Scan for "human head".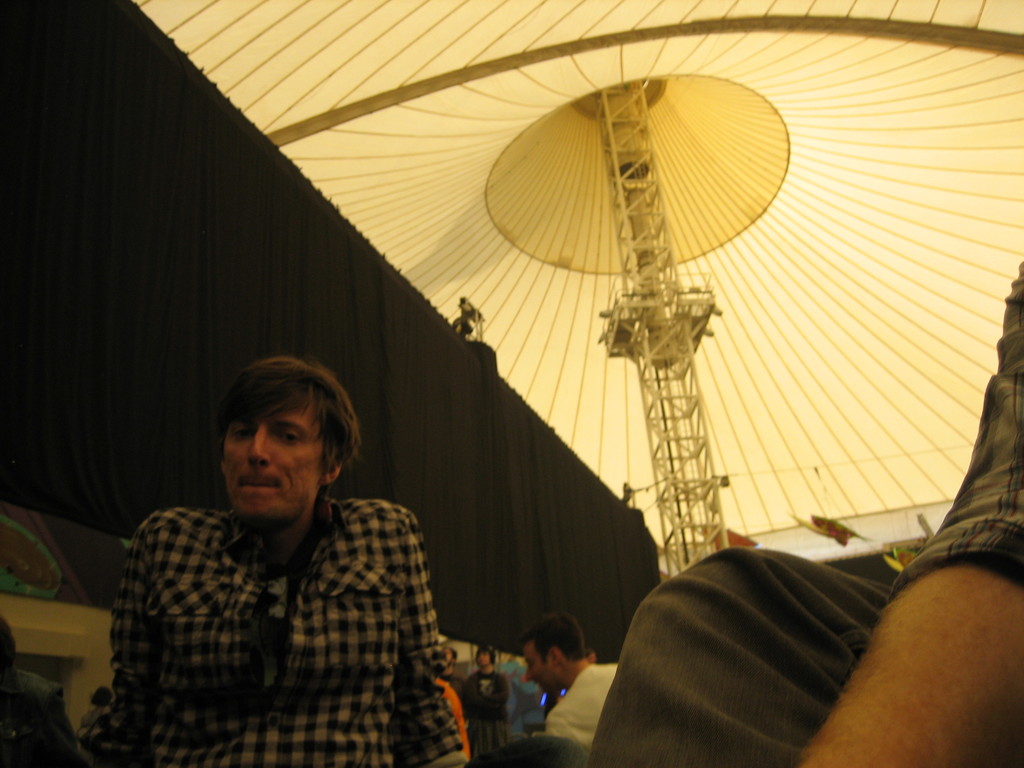
Scan result: (x1=187, y1=365, x2=357, y2=531).
